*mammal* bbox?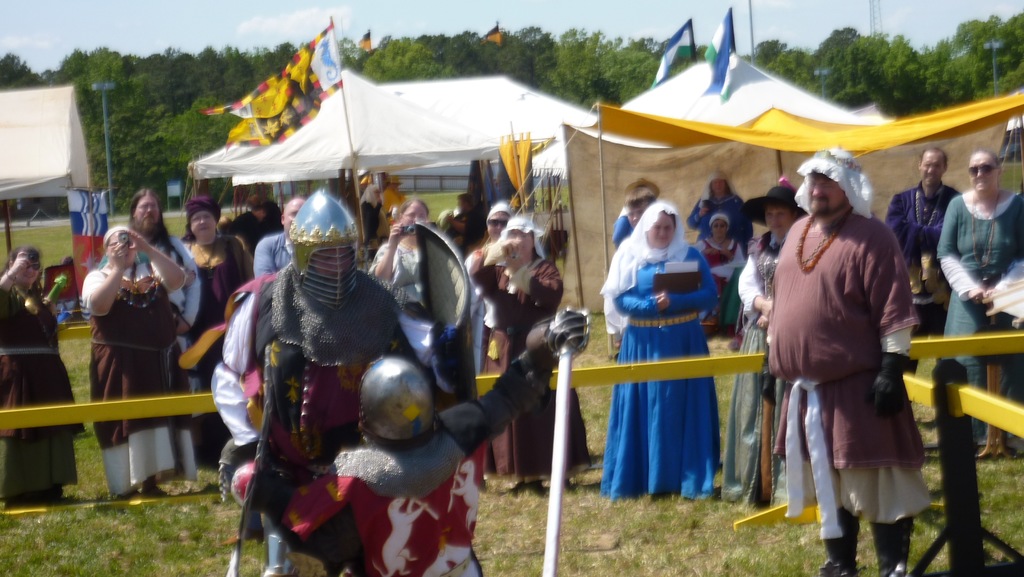
left=929, top=147, right=1023, bottom=427
